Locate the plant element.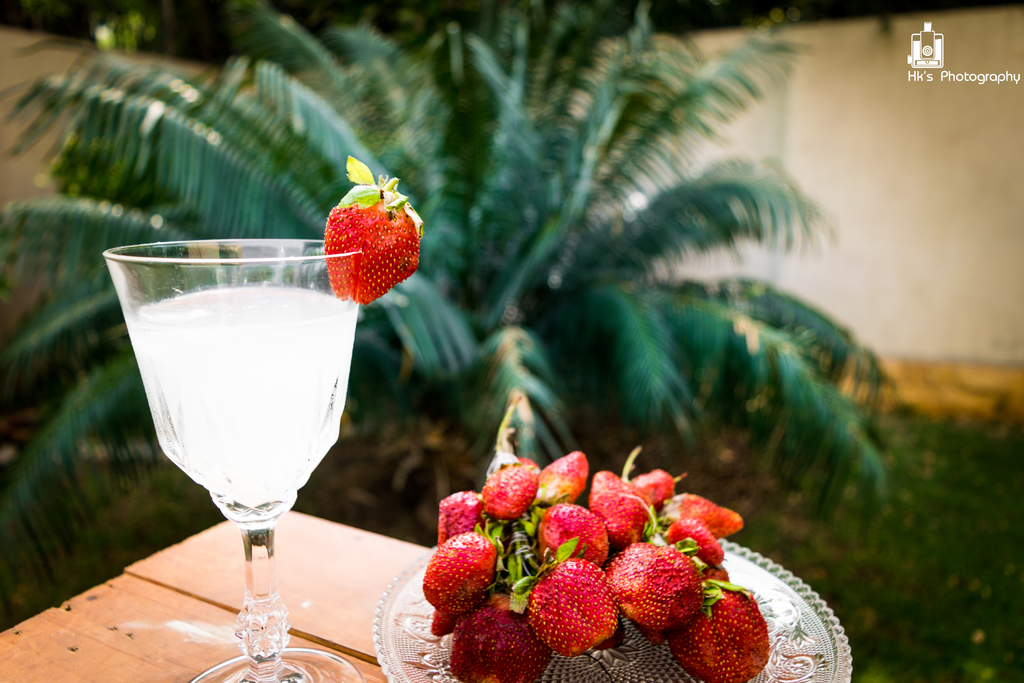
Element bbox: box(5, 0, 931, 681).
